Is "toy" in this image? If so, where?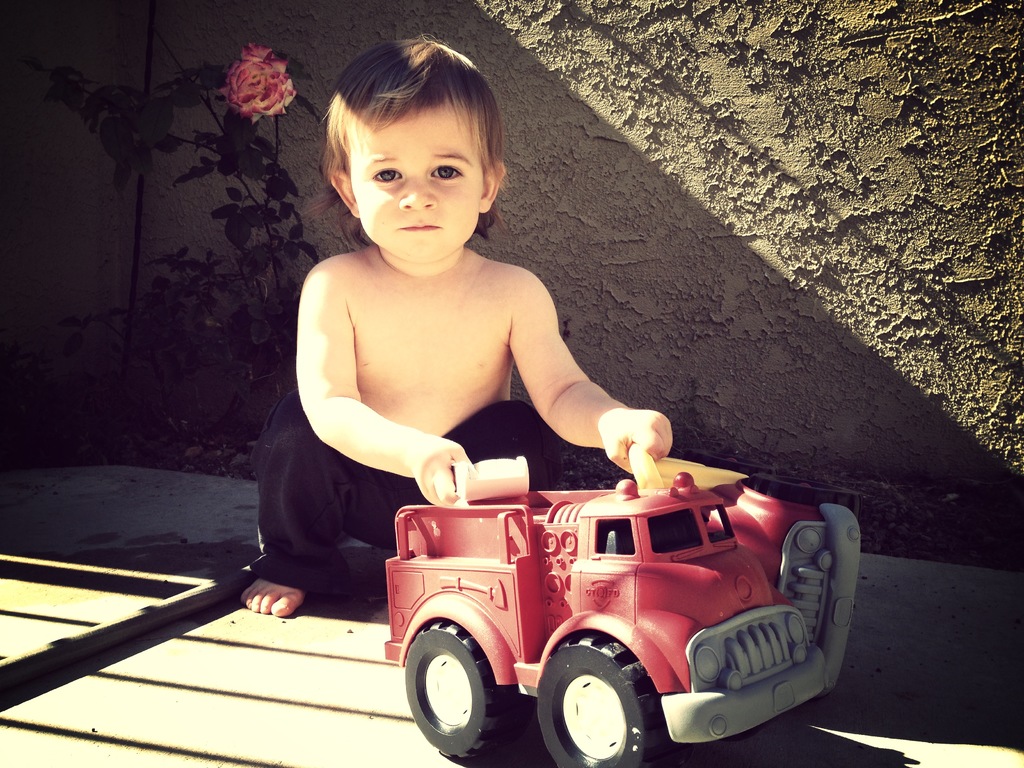
Yes, at box=[632, 452, 861, 712].
